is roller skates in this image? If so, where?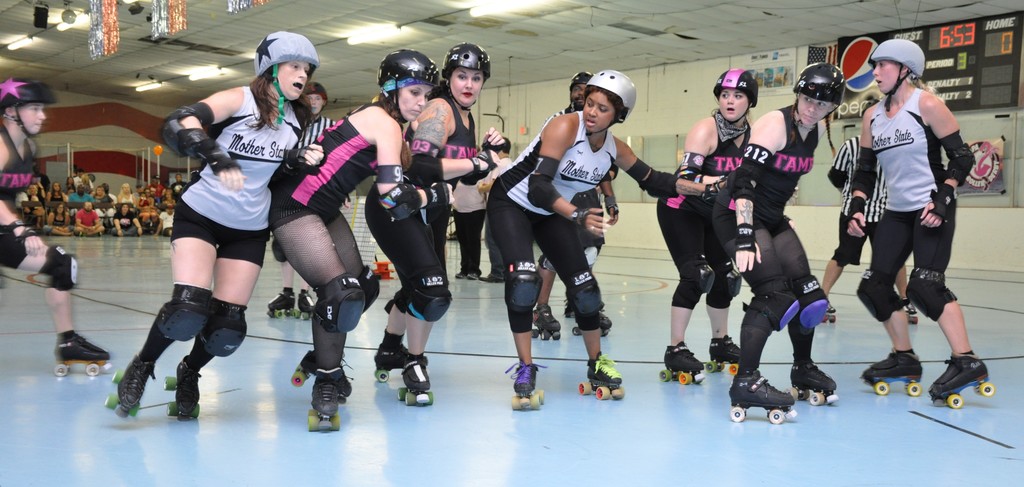
Yes, at region(51, 334, 112, 376).
